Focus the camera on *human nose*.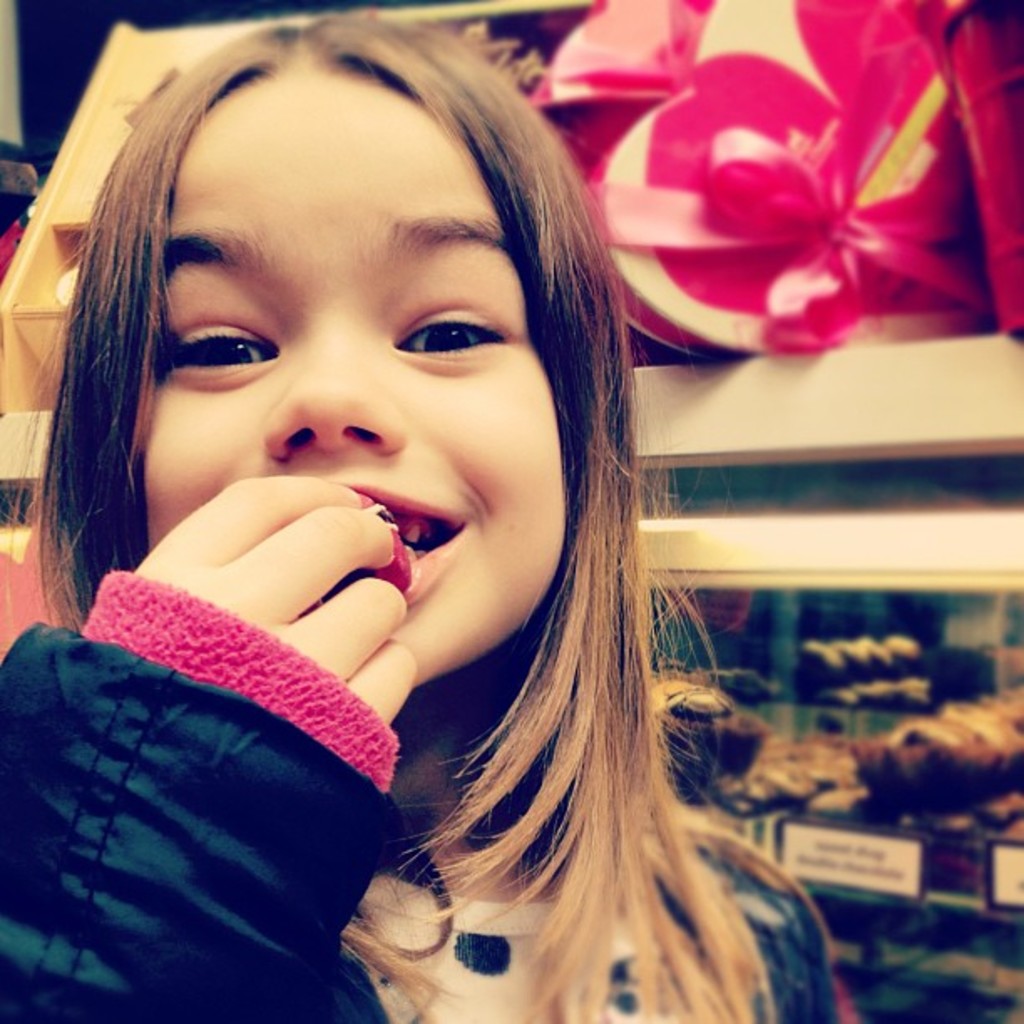
Focus region: (x1=258, y1=338, x2=395, y2=463).
